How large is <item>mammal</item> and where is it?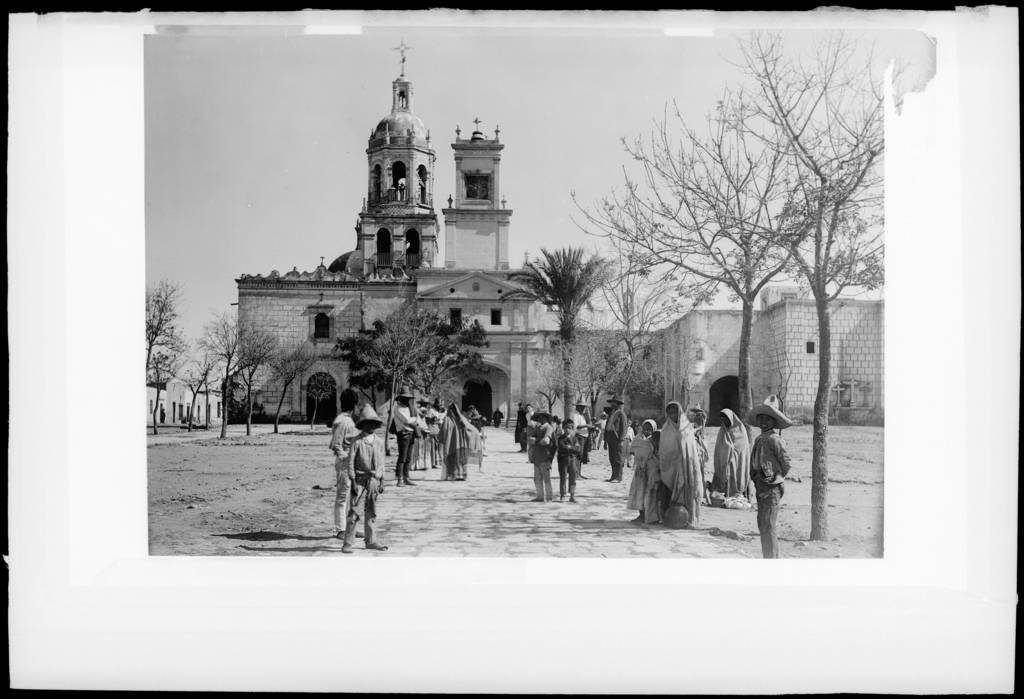
Bounding box: BBox(626, 418, 657, 522).
